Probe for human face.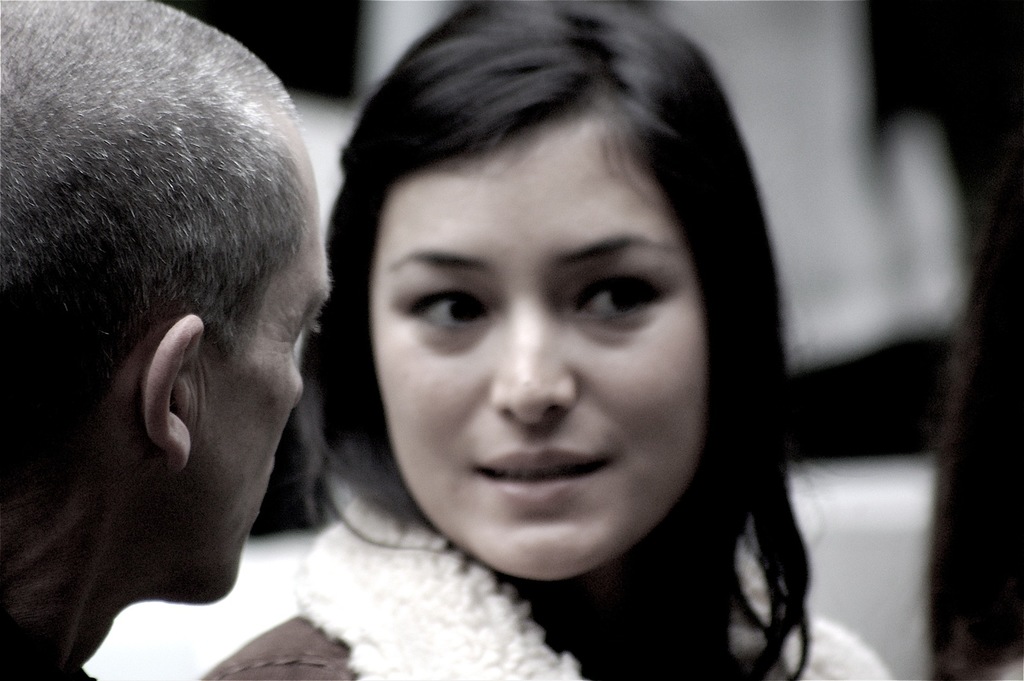
Probe result: Rect(177, 142, 335, 602).
